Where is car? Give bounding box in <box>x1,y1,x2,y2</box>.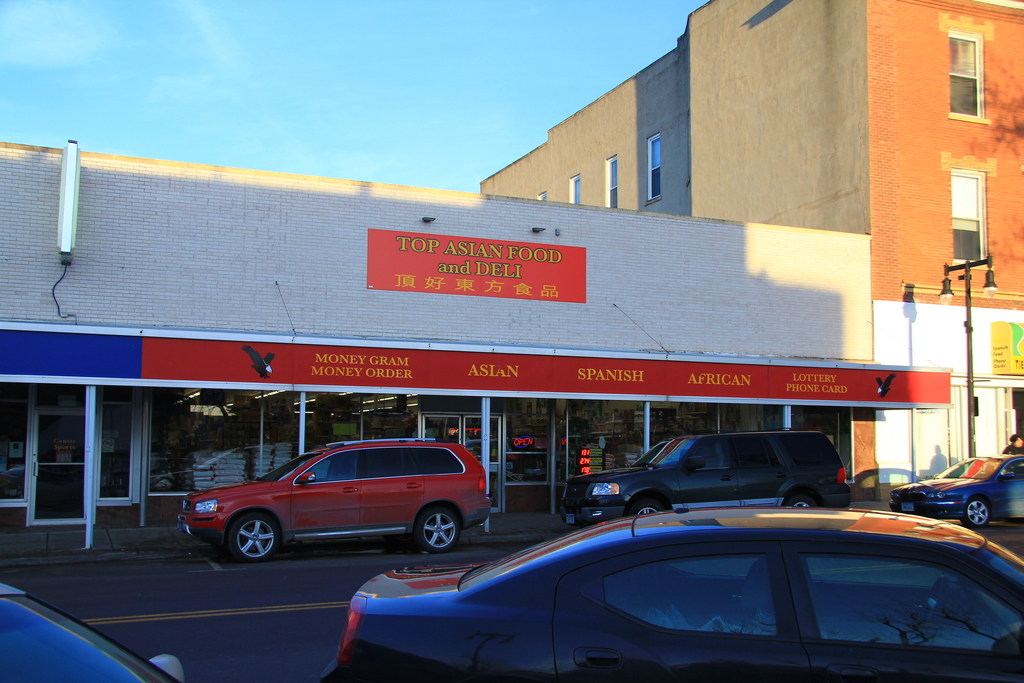
<box>172,437,488,562</box>.
